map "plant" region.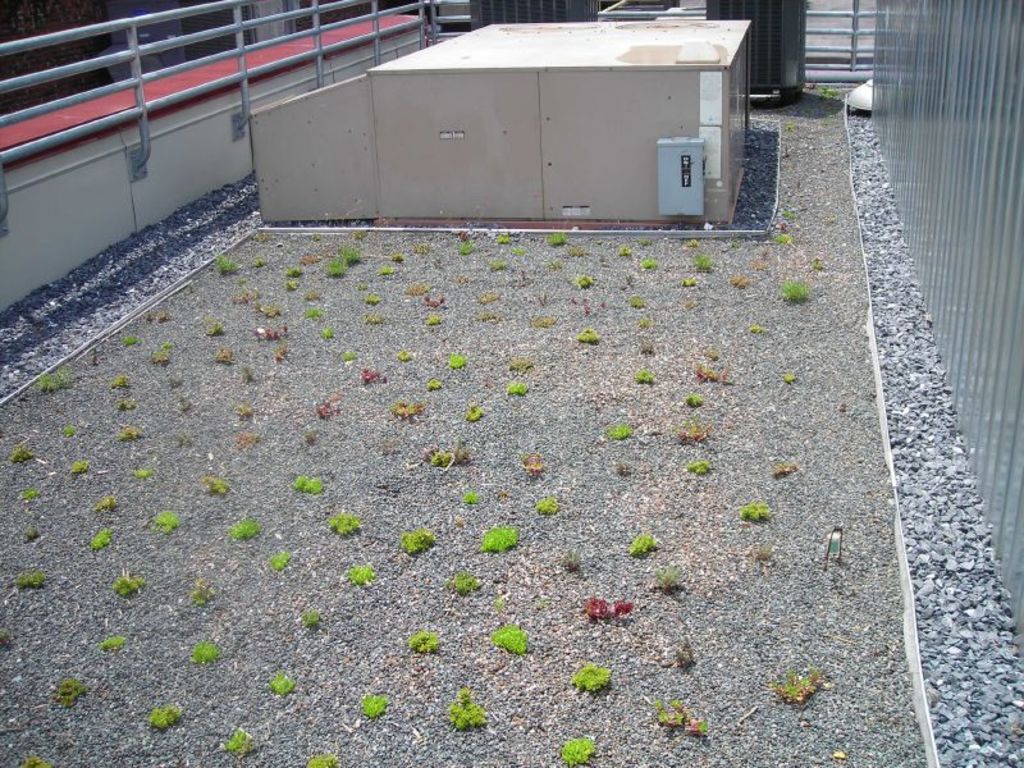
Mapped to l=348, t=563, r=376, b=585.
